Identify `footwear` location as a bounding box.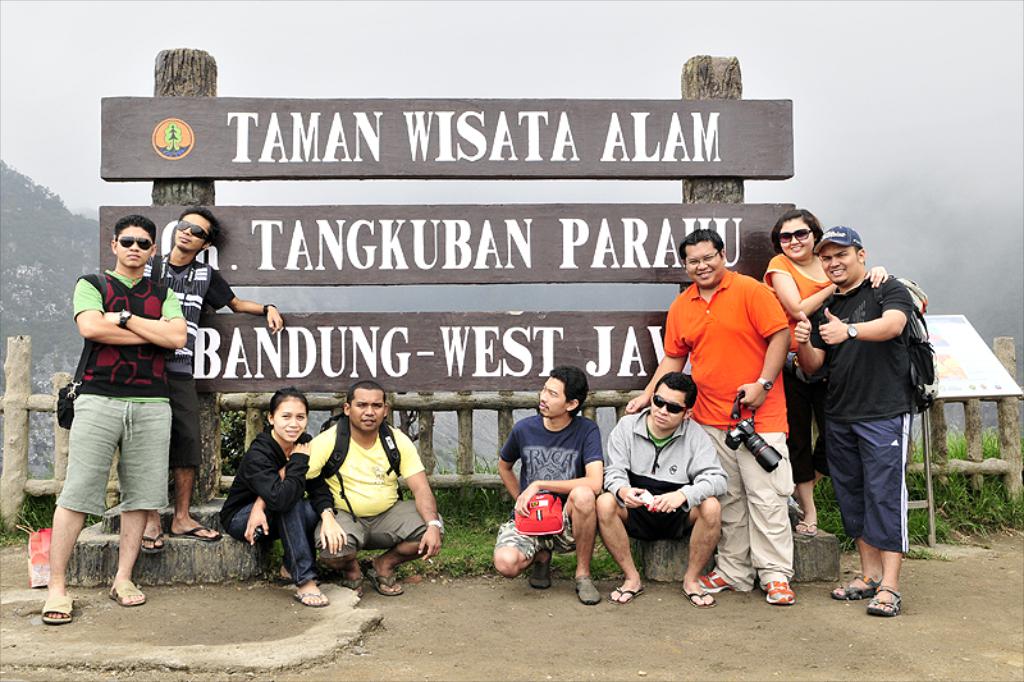
bbox=[524, 549, 549, 591].
